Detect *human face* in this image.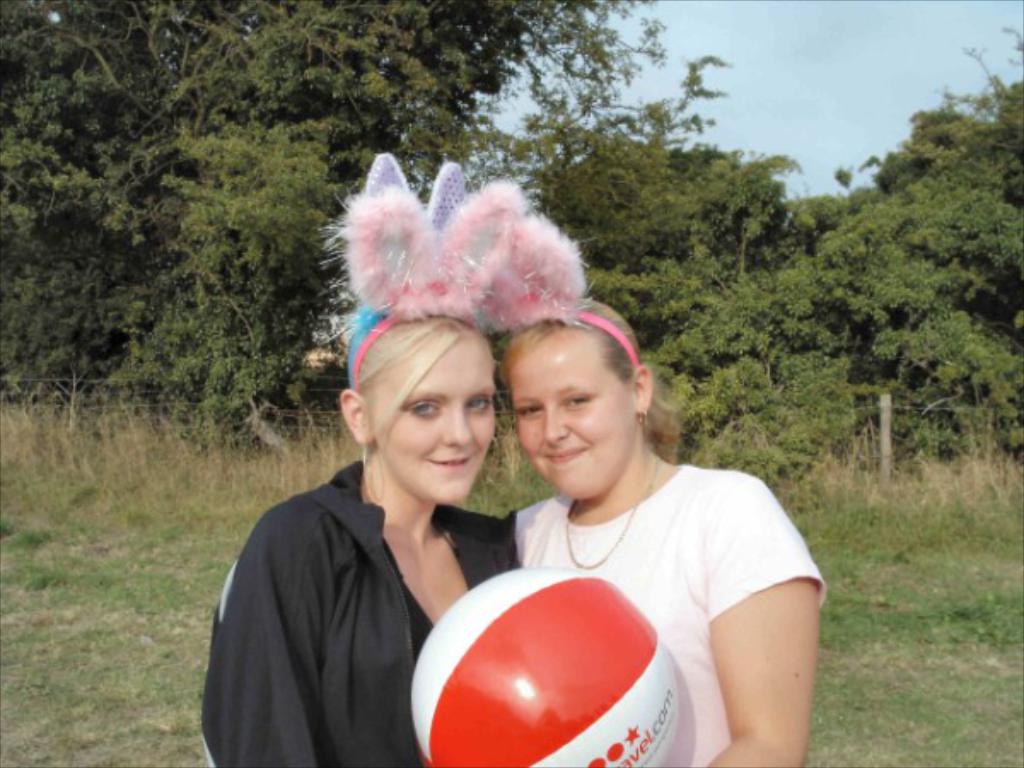
Detection: x1=519, y1=329, x2=642, y2=493.
